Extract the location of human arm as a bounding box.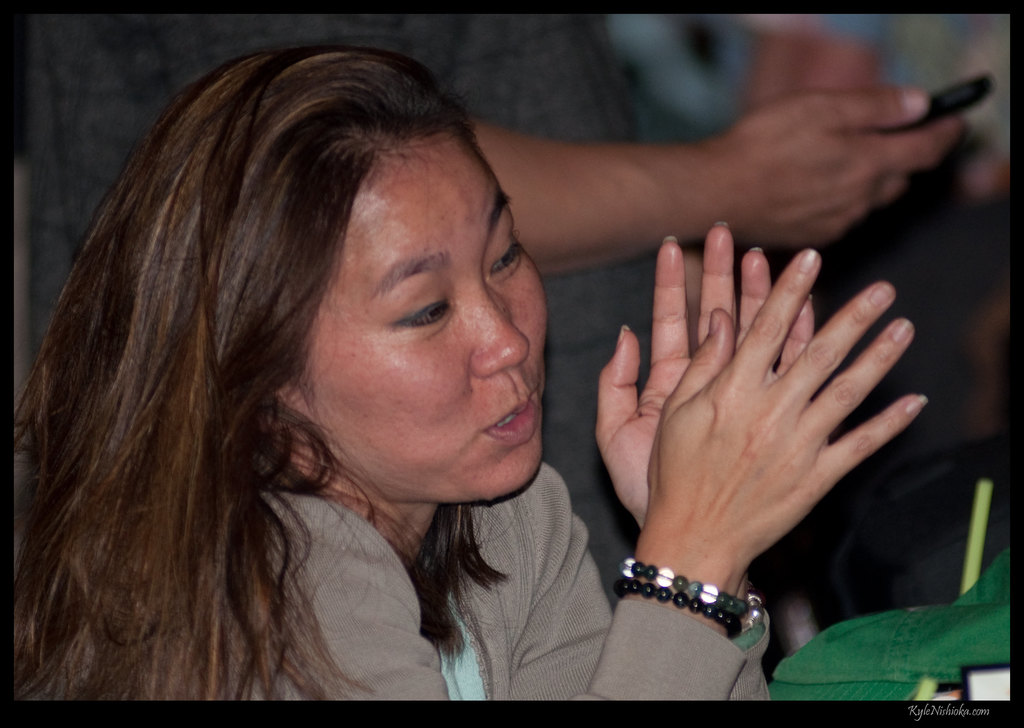
rect(511, 215, 822, 701).
